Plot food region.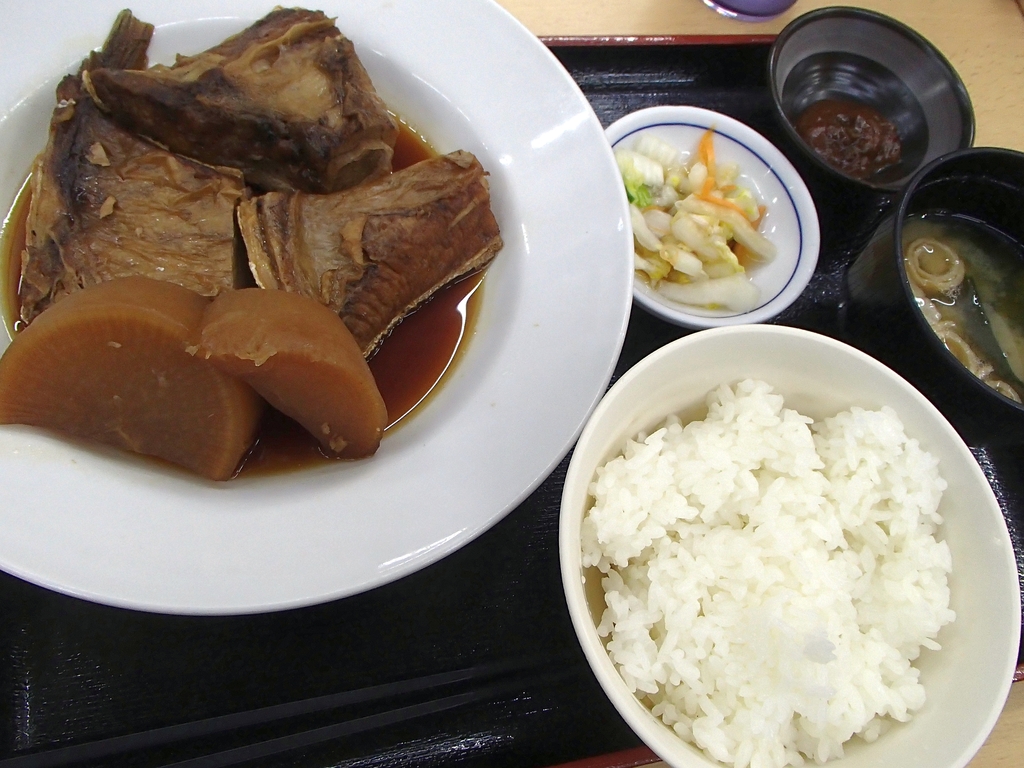
Plotted at crop(797, 105, 907, 172).
